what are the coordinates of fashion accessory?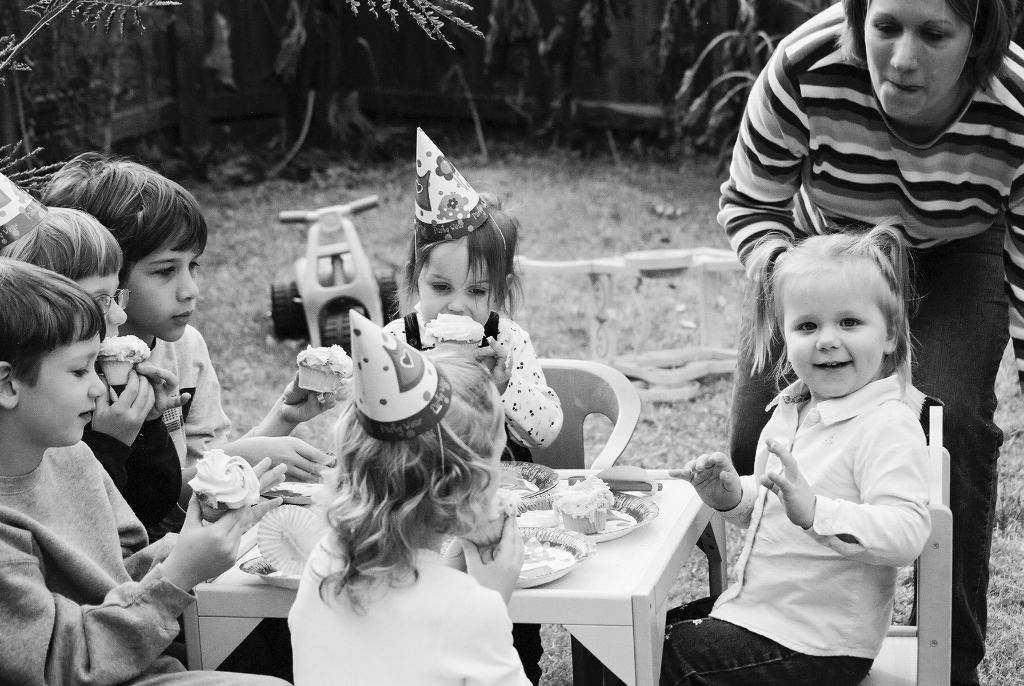
{"x1": 676, "y1": 373, "x2": 940, "y2": 676}.
